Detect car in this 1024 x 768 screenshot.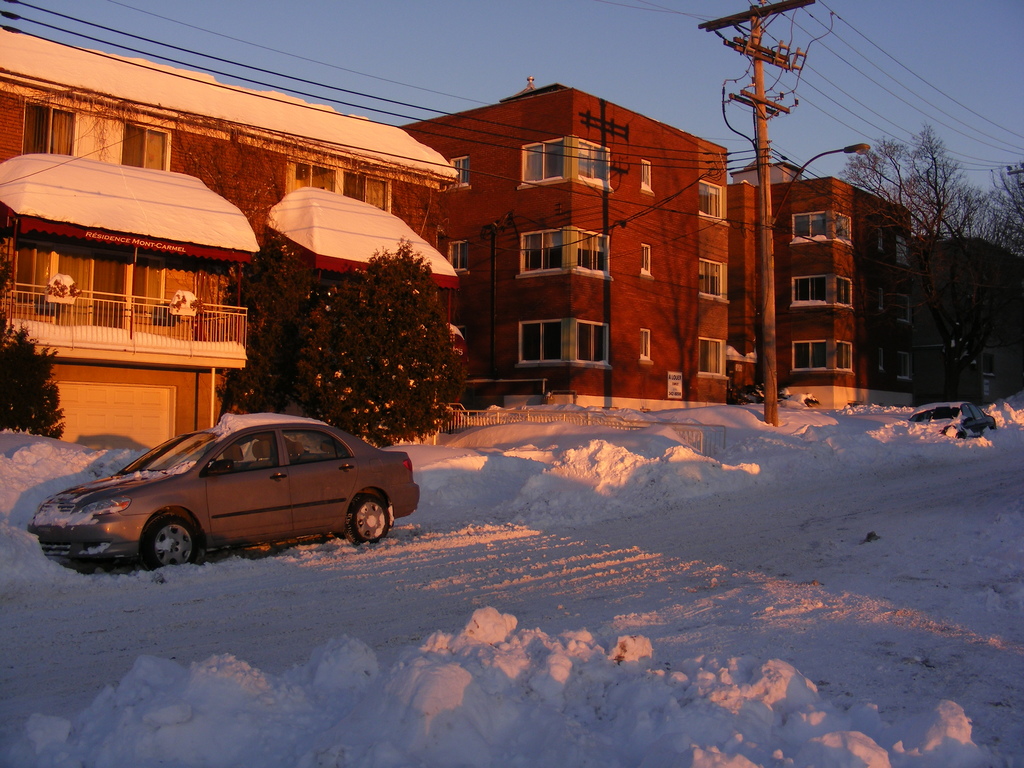
Detection: 27 409 429 573.
